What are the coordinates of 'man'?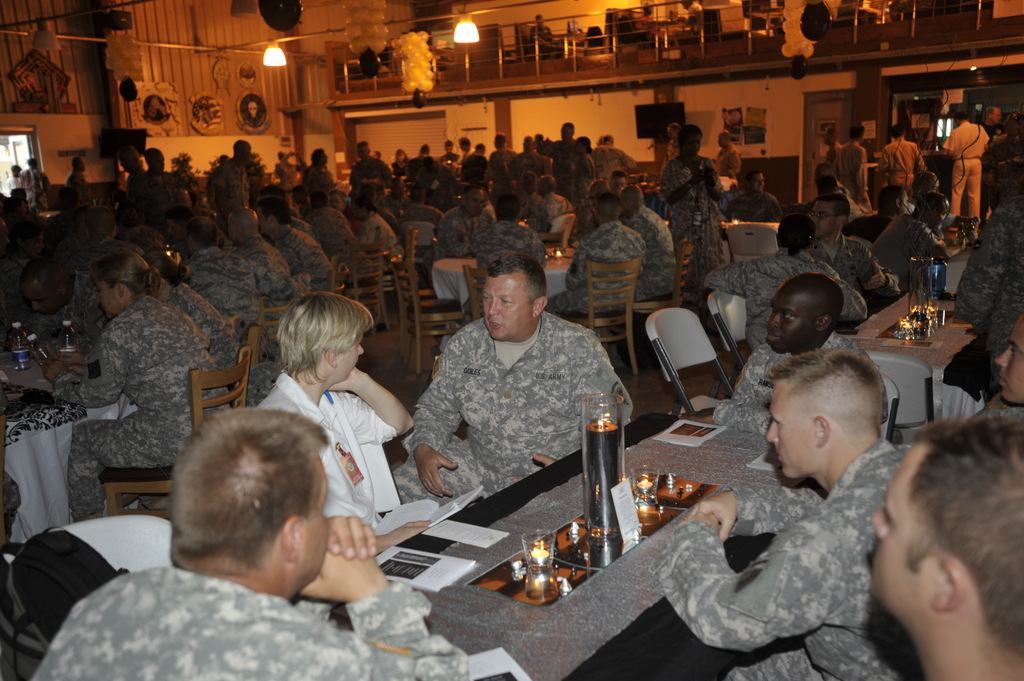
crop(904, 172, 982, 234).
